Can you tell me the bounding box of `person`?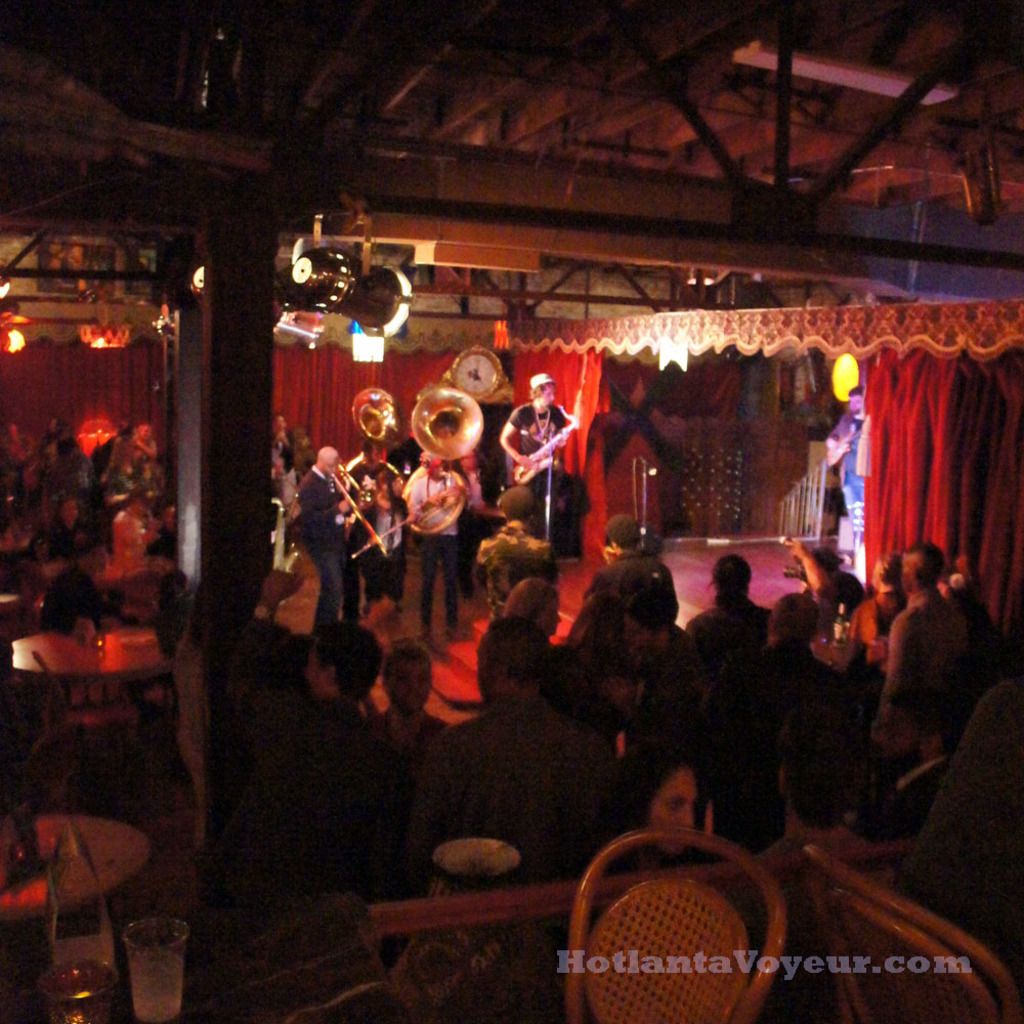
locate(407, 446, 451, 616).
